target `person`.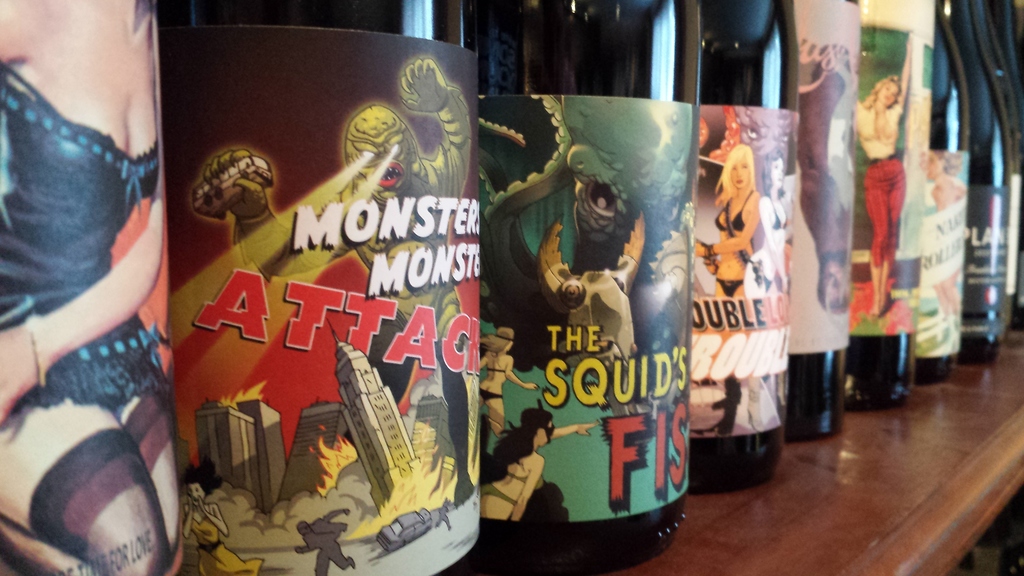
Target region: 692/138/755/428.
